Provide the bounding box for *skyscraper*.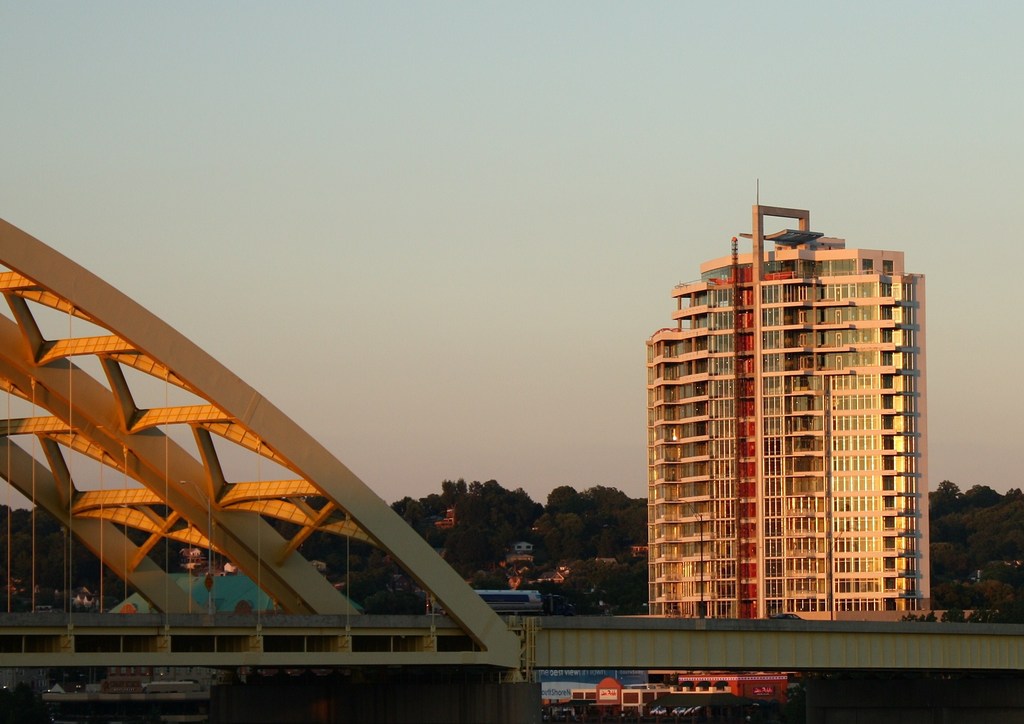
{"x1": 646, "y1": 177, "x2": 935, "y2": 613}.
